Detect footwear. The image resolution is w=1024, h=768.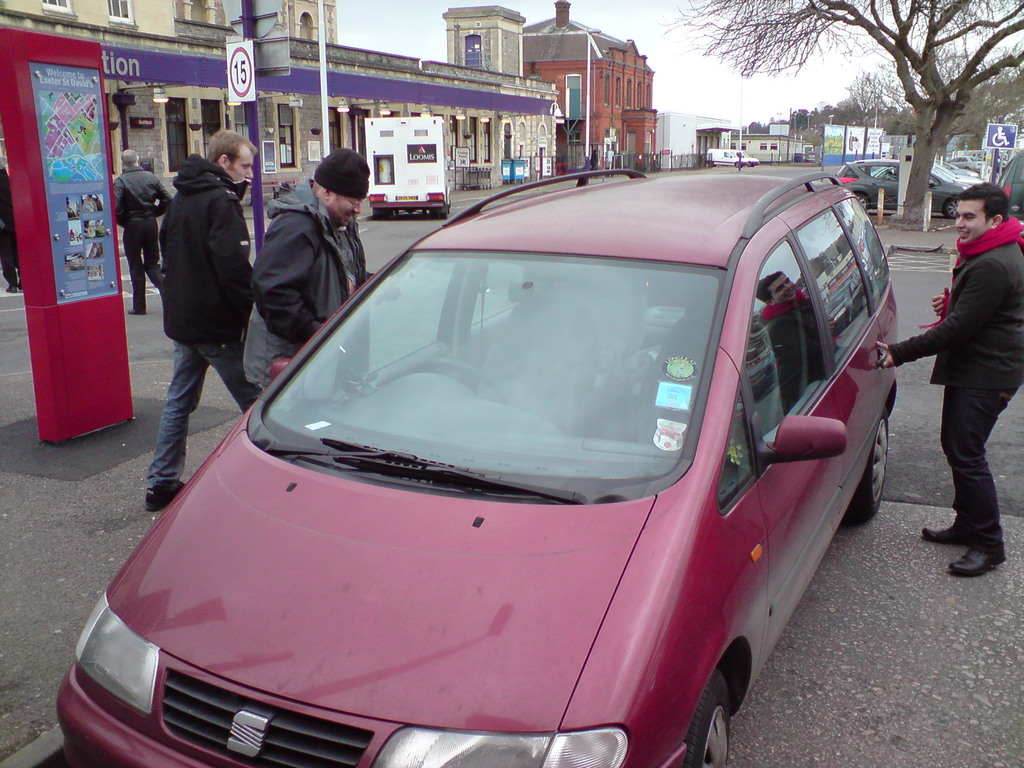
x1=3 y1=284 x2=15 y2=292.
